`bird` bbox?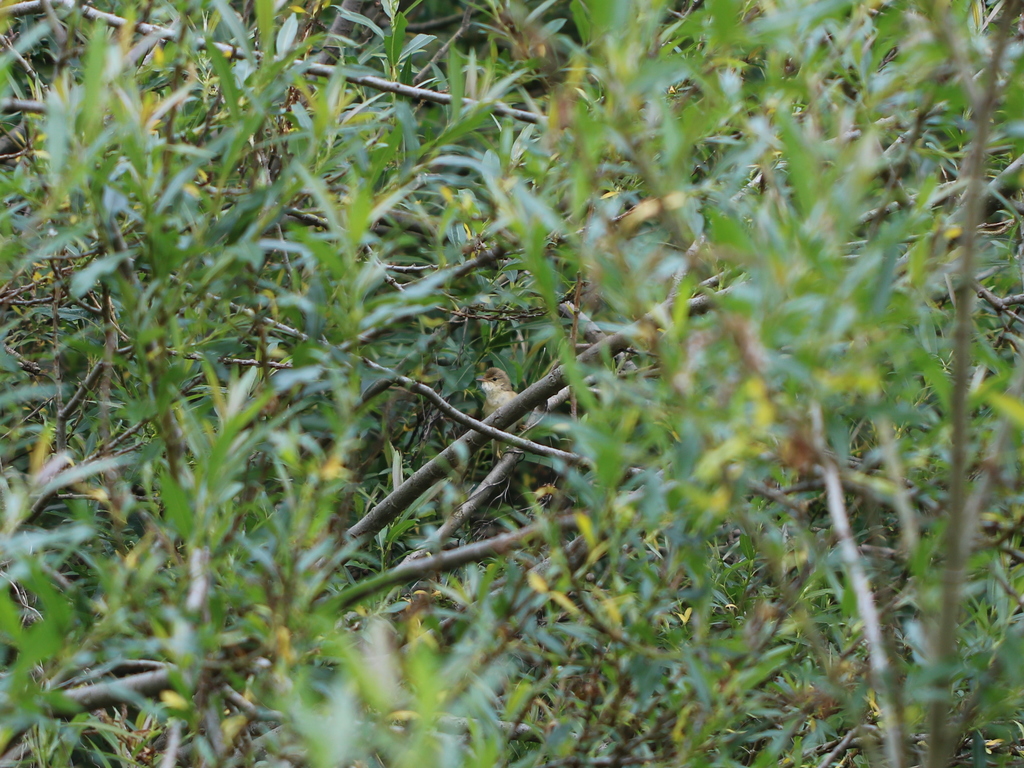
471 364 528 466
